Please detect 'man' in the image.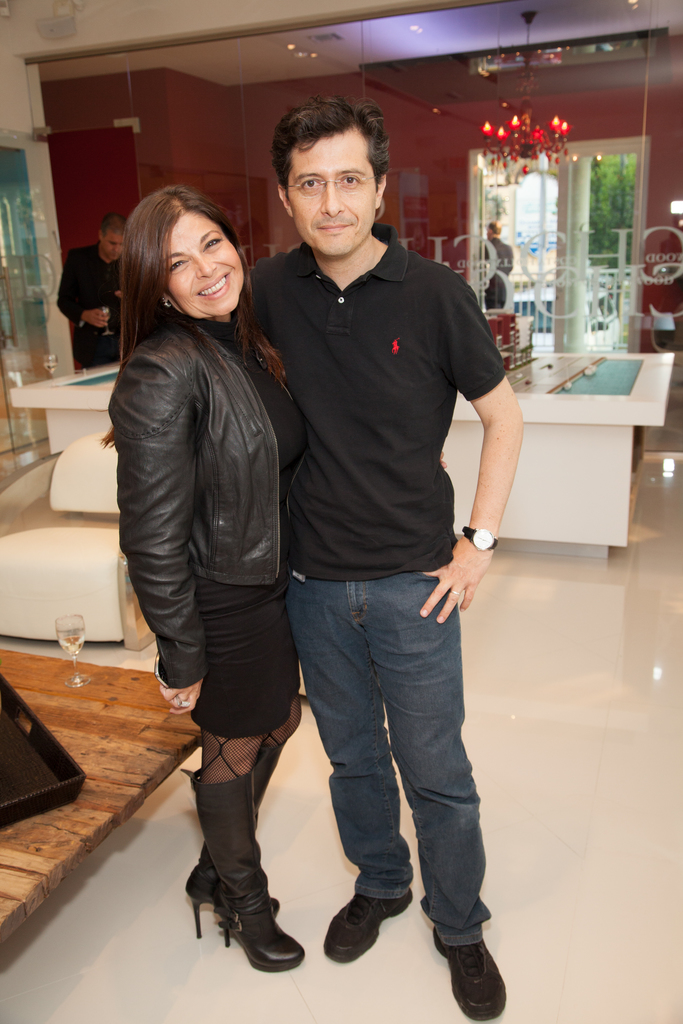
[219,69,508,990].
